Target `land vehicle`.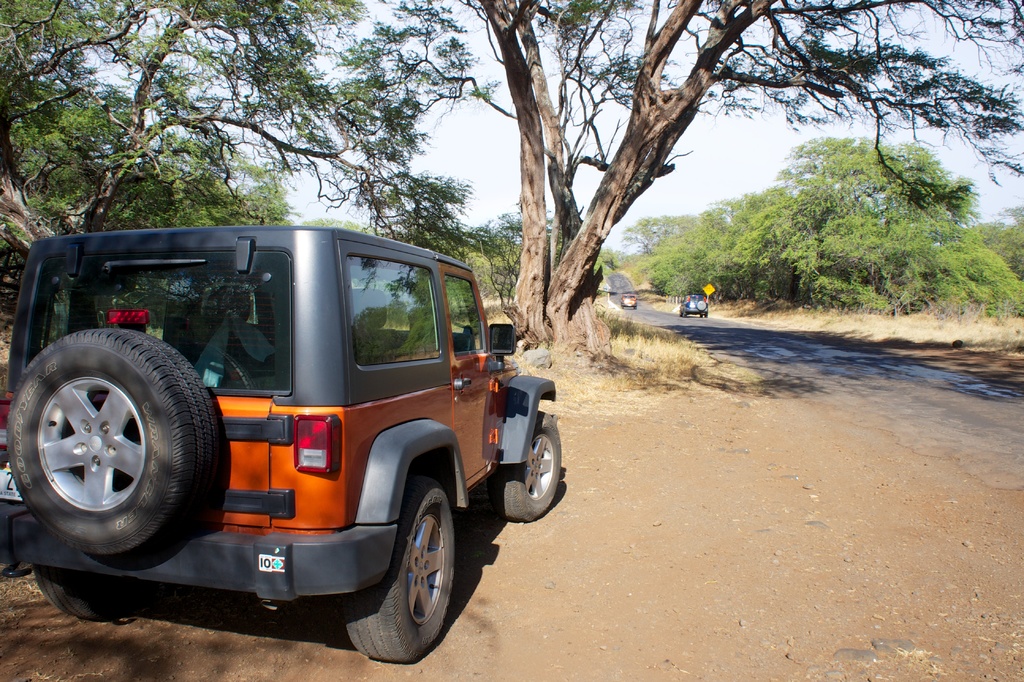
Target region: rect(620, 295, 637, 309).
